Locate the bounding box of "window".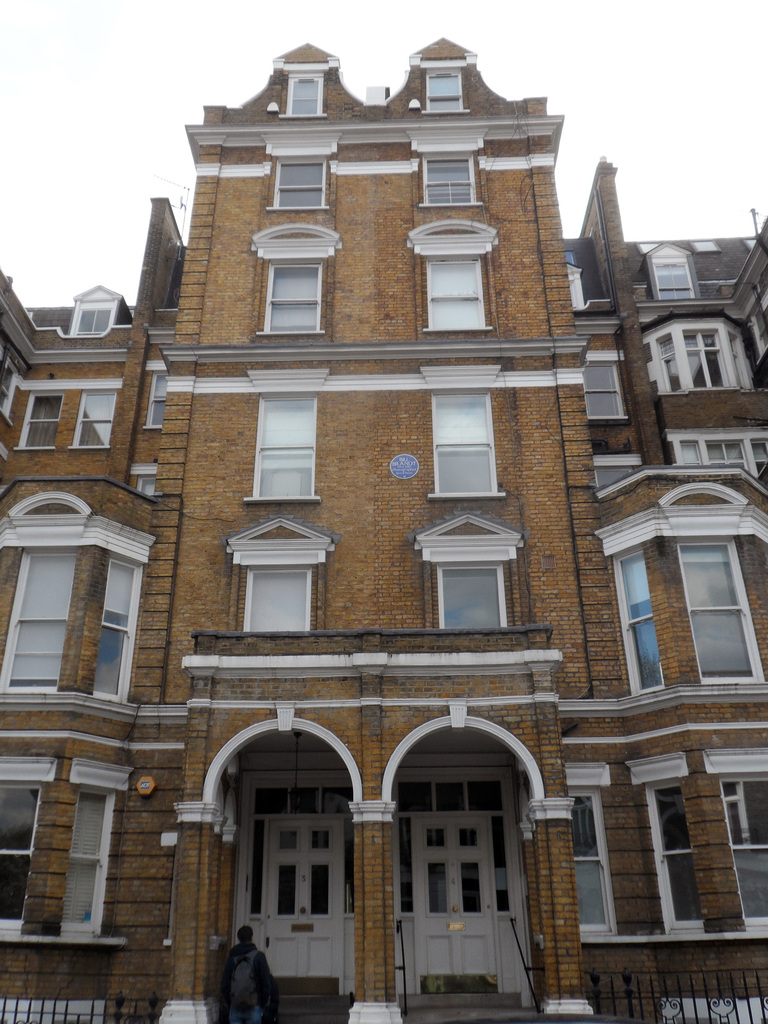
Bounding box: rect(684, 540, 762, 687).
